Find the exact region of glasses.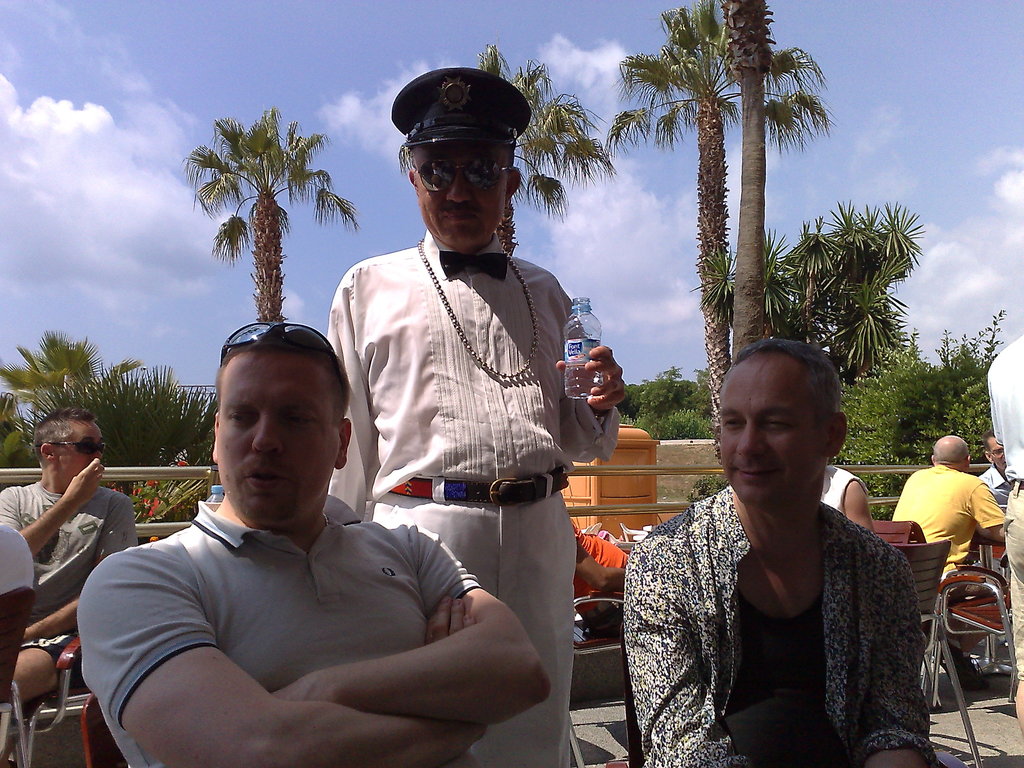
Exact region: <box>391,133,526,189</box>.
